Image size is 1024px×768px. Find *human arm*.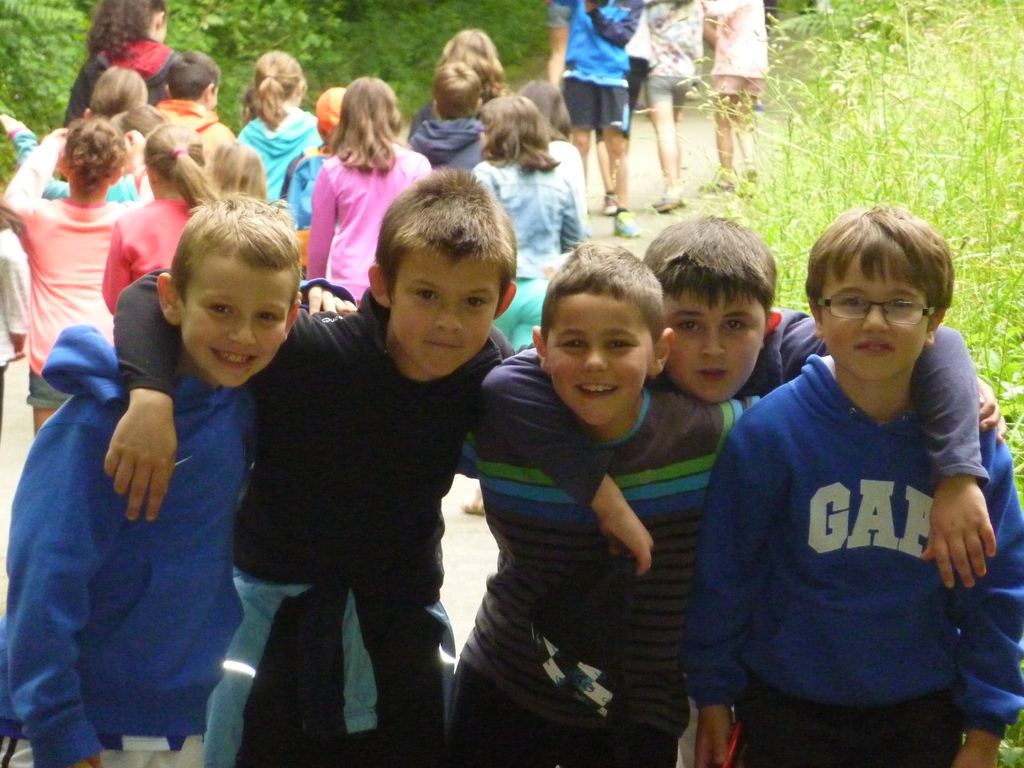
<bbox>756, 309, 1002, 594</bbox>.
